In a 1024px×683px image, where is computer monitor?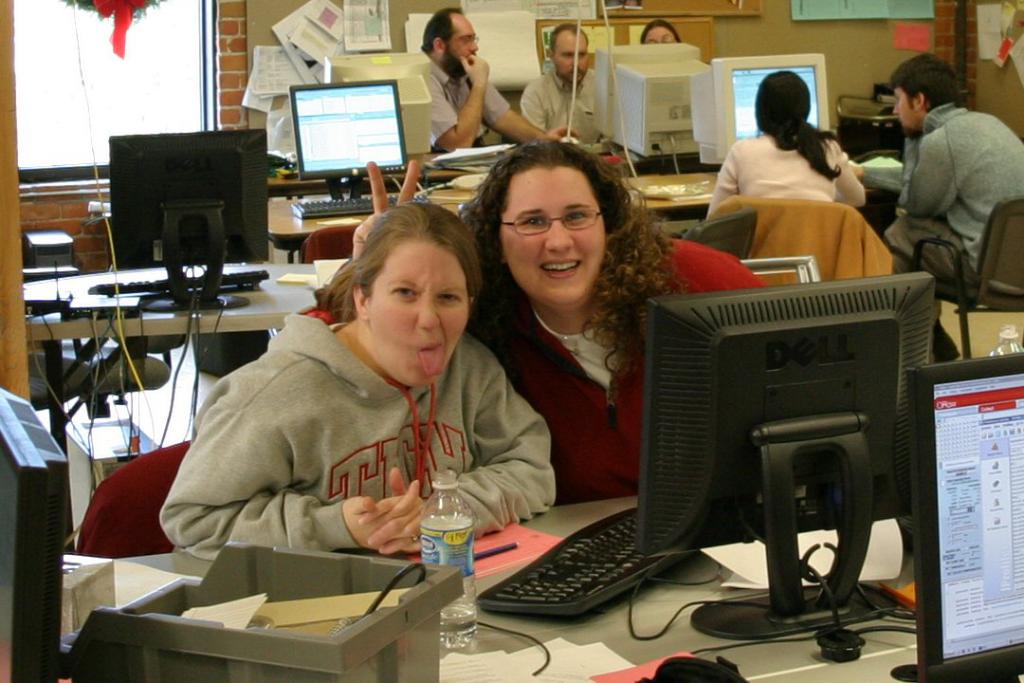
[left=0, top=385, right=74, bottom=682].
